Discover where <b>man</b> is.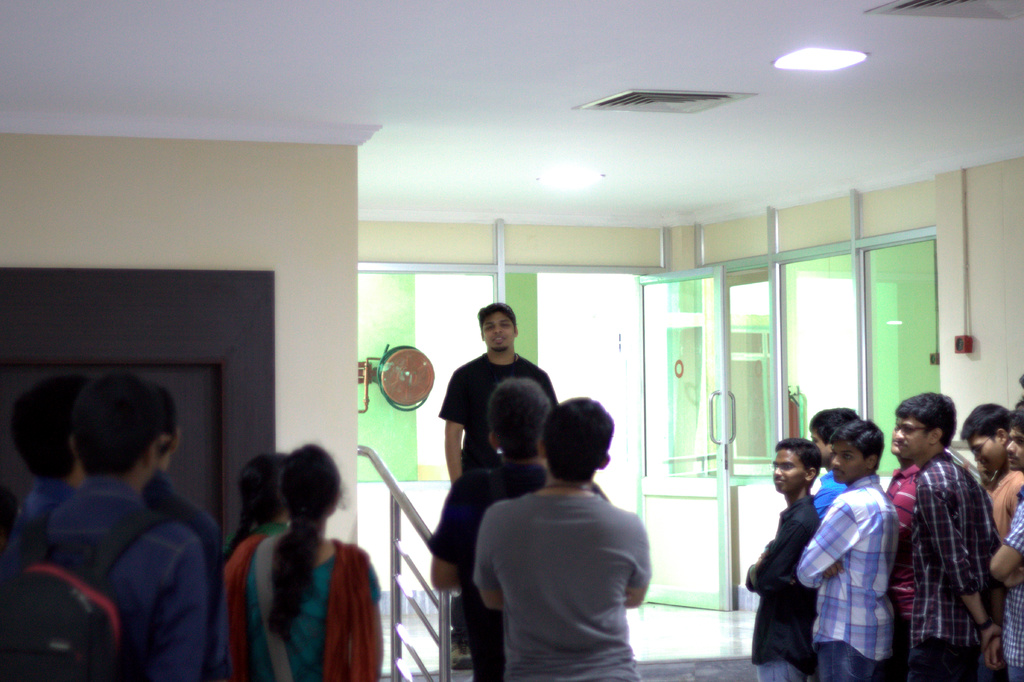
Discovered at [x1=141, y1=373, x2=227, y2=681].
